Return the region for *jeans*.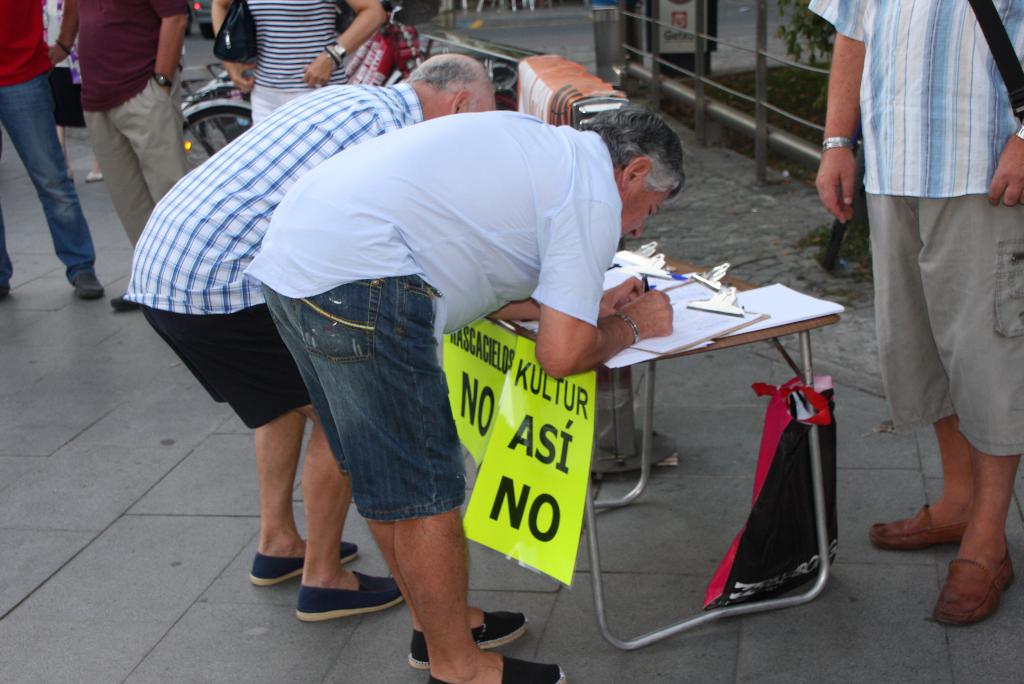
(x1=145, y1=304, x2=309, y2=430).
